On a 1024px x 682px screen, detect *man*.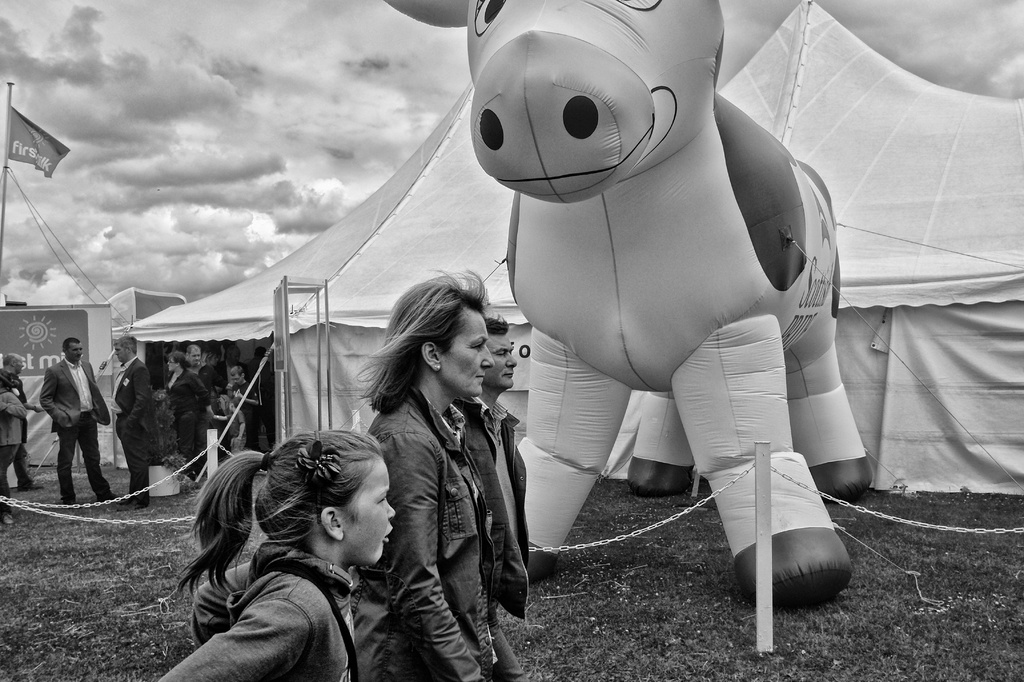
x1=111 y1=333 x2=153 y2=514.
